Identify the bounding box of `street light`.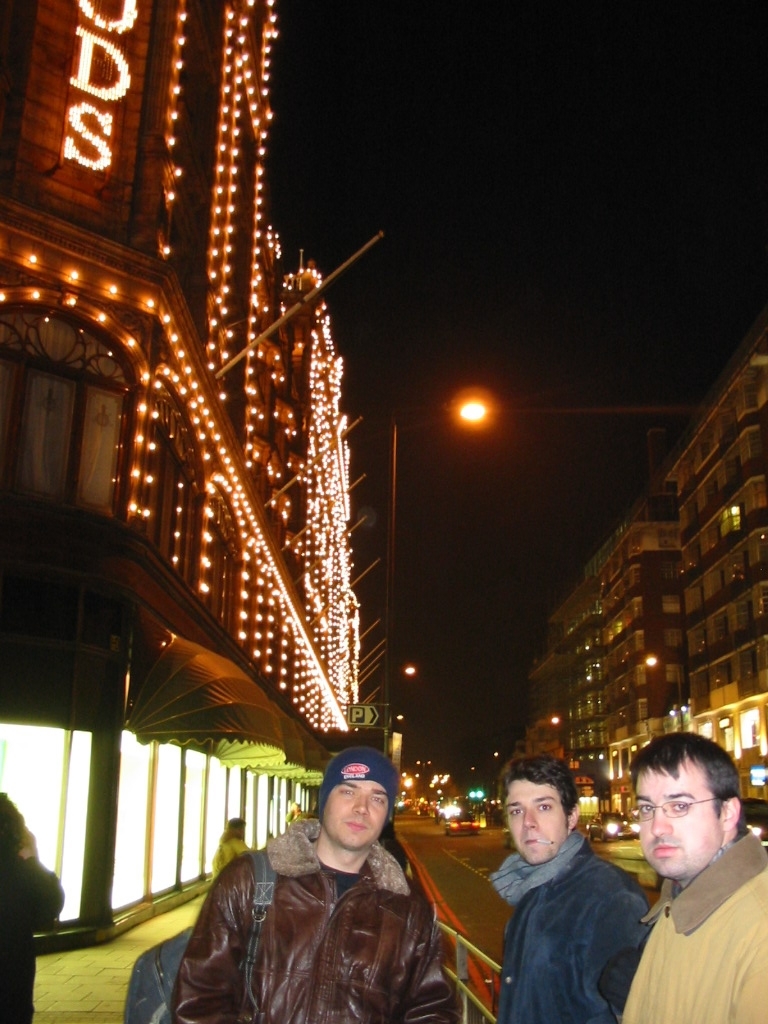
left=641, top=654, right=685, bottom=732.
